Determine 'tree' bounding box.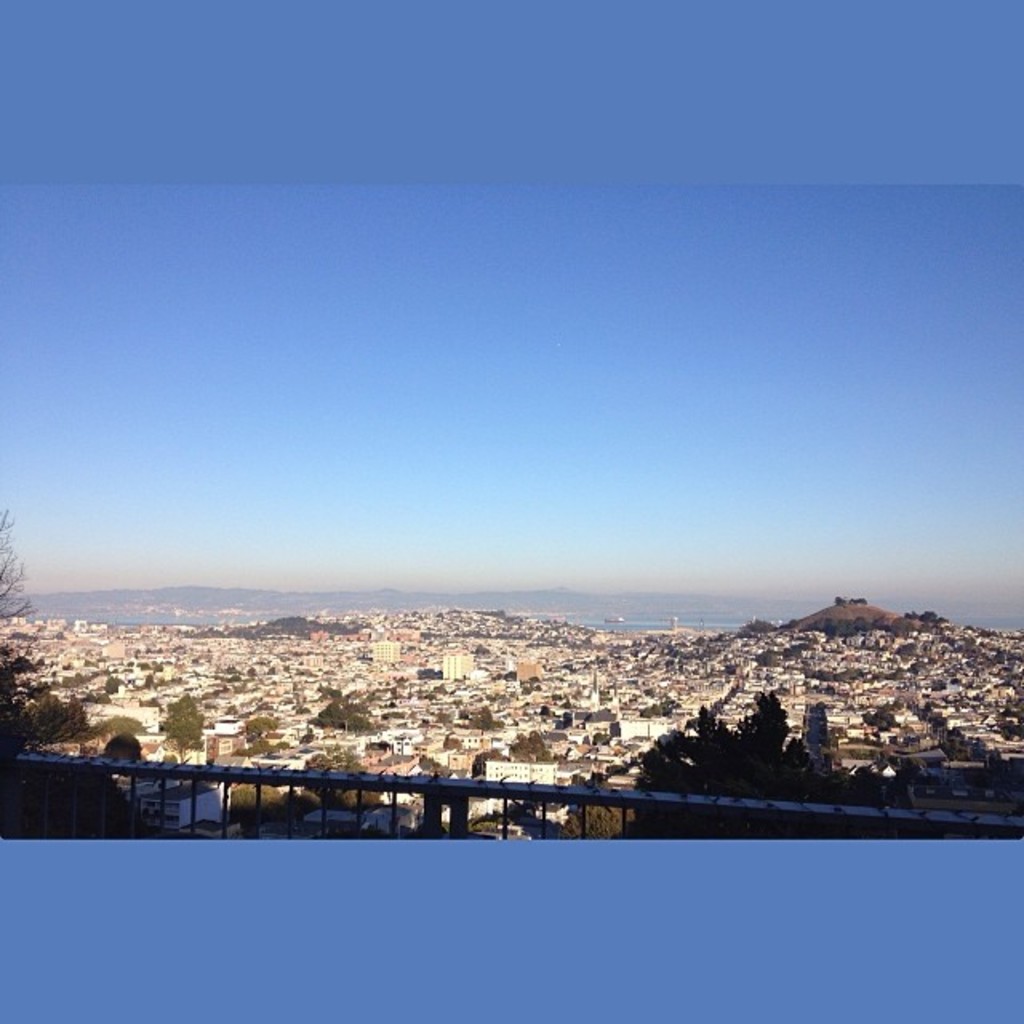
Determined: [754,646,781,672].
